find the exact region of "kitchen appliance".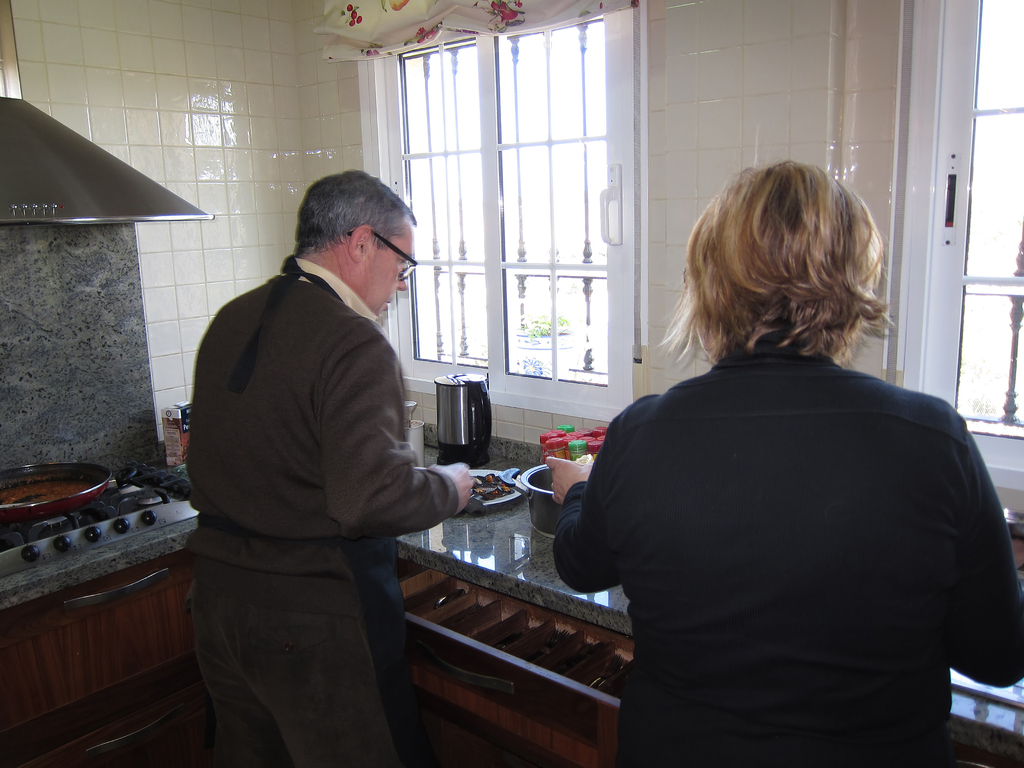
Exact region: <region>0, 462, 147, 522</region>.
